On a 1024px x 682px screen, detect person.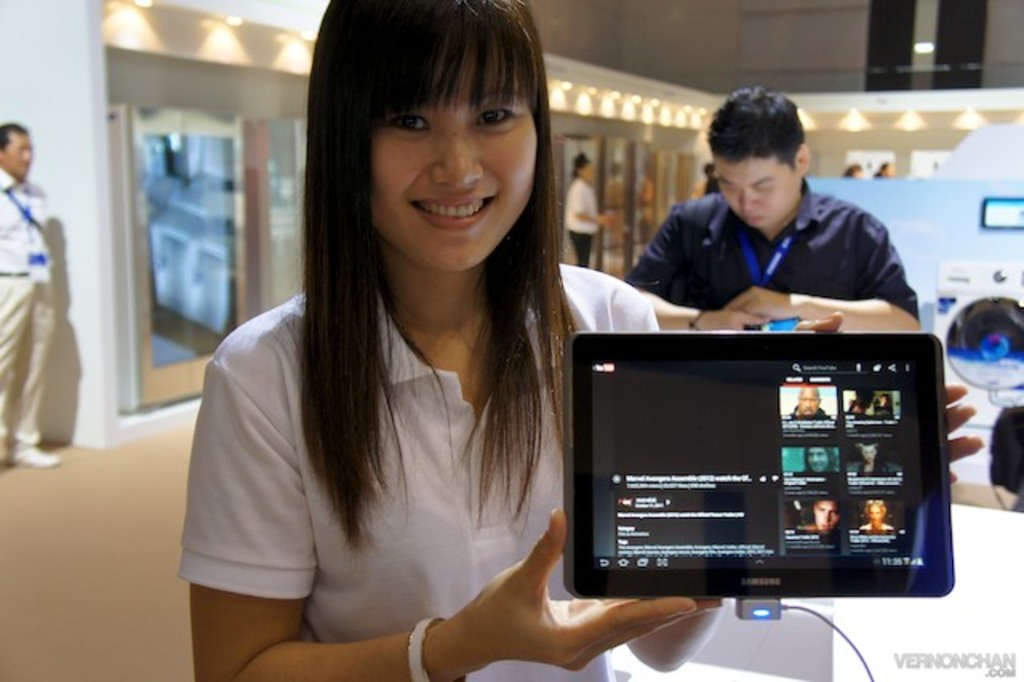
{"left": 0, "top": 128, "right": 66, "bottom": 466}.
